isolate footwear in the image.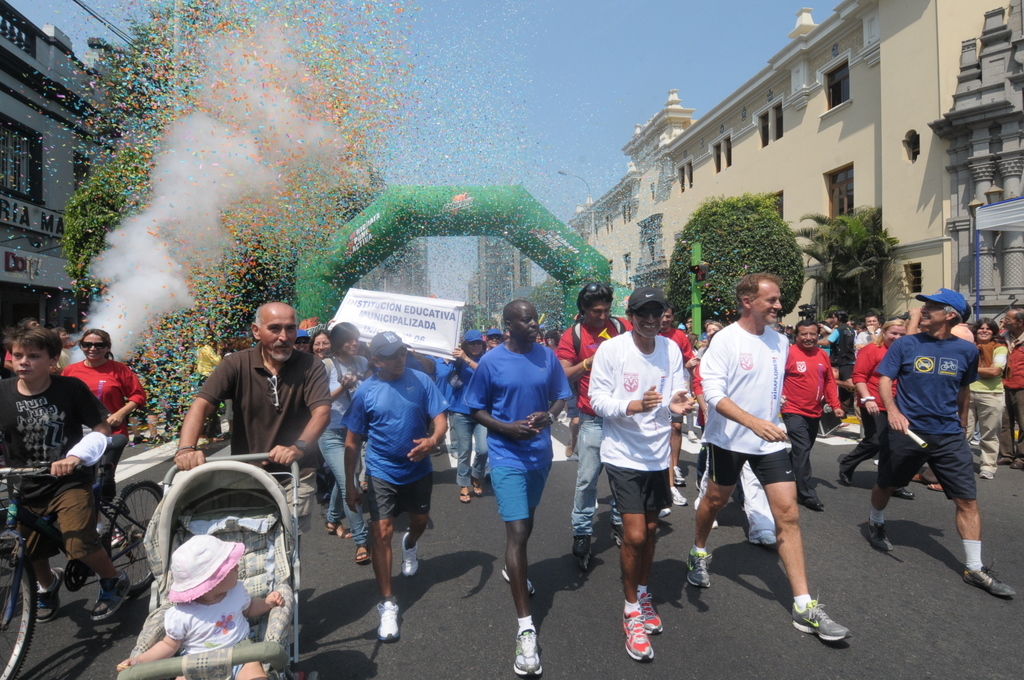
Isolated region: BBox(513, 627, 541, 676).
